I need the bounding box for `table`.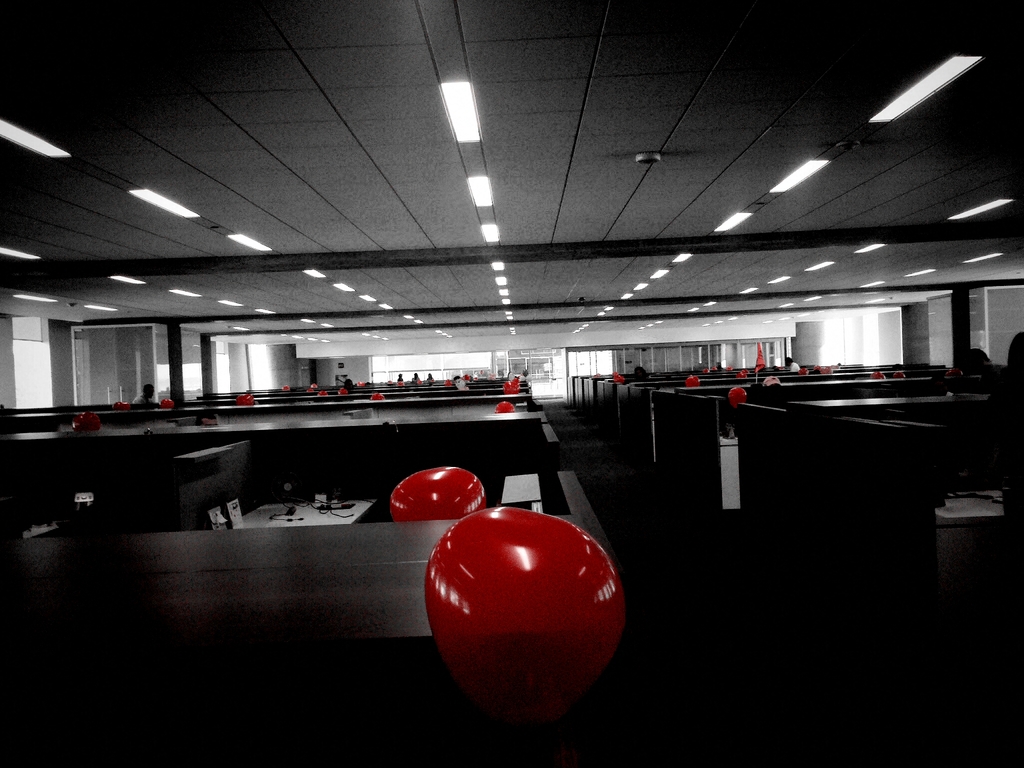
Here it is: 227/500/373/527.
